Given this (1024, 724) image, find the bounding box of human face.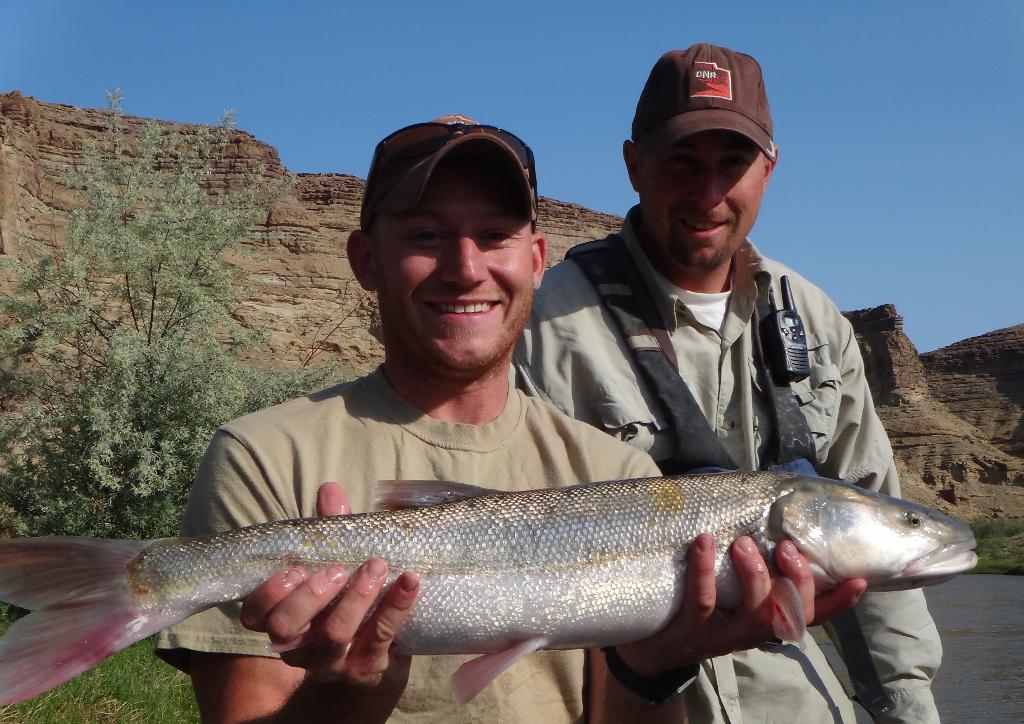
region(376, 166, 532, 367).
